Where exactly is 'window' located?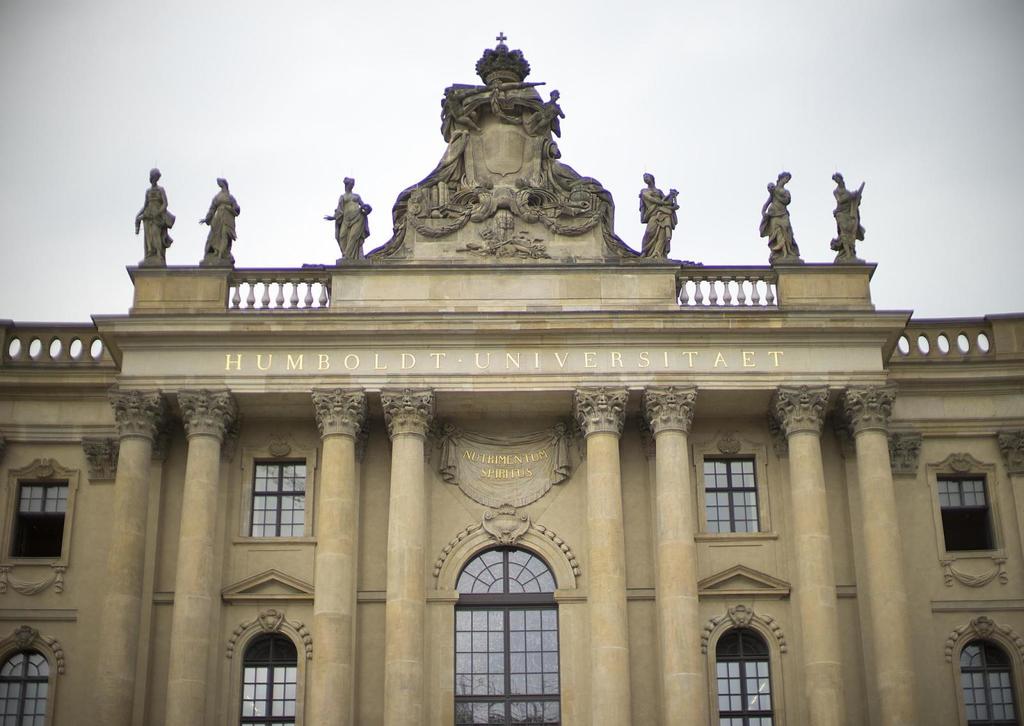
Its bounding box is rect(12, 482, 66, 561).
